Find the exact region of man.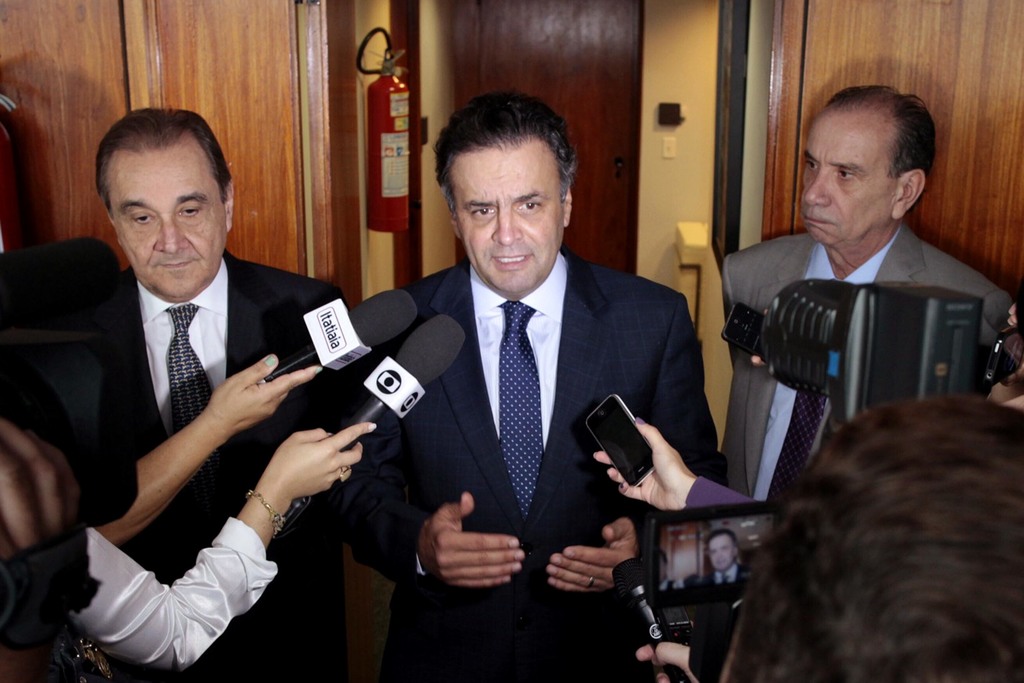
Exact region: 724 85 1012 502.
